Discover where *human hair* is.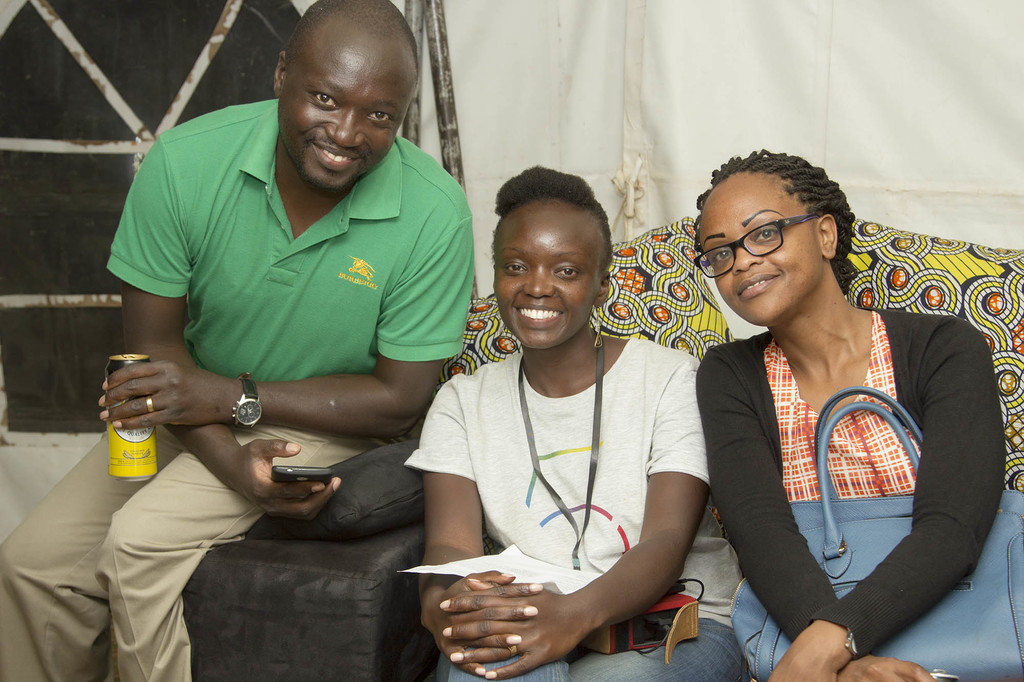
Discovered at region(489, 162, 612, 266).
